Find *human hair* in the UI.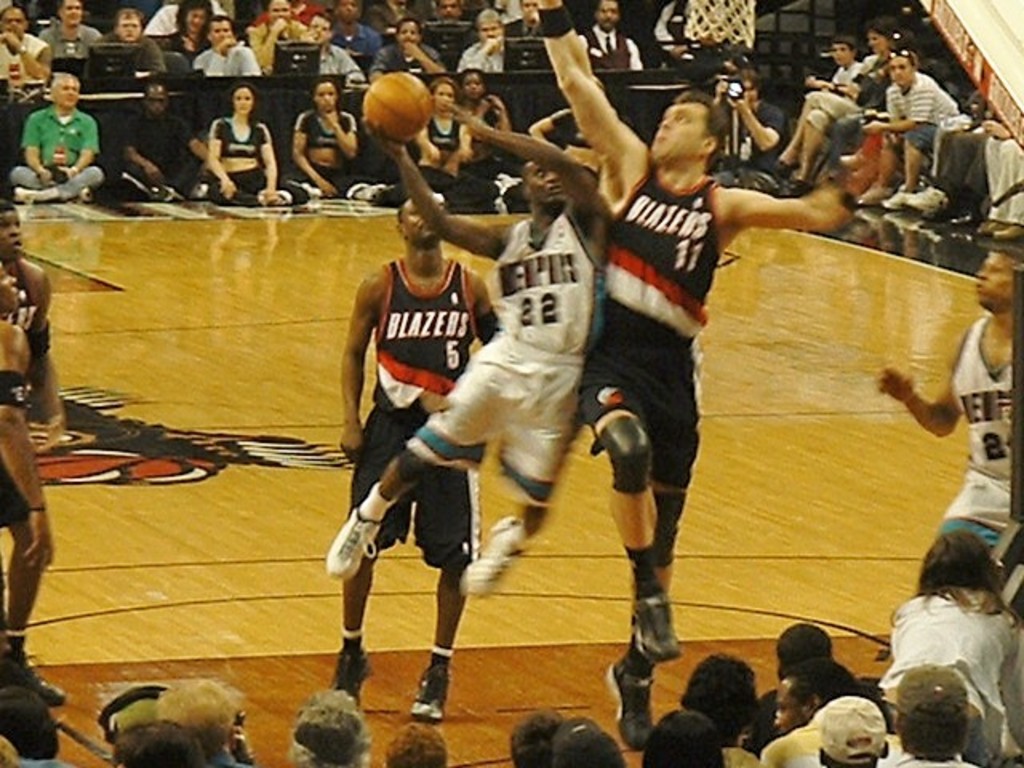
UI element at bbox=[429, 75, 459, 109].
